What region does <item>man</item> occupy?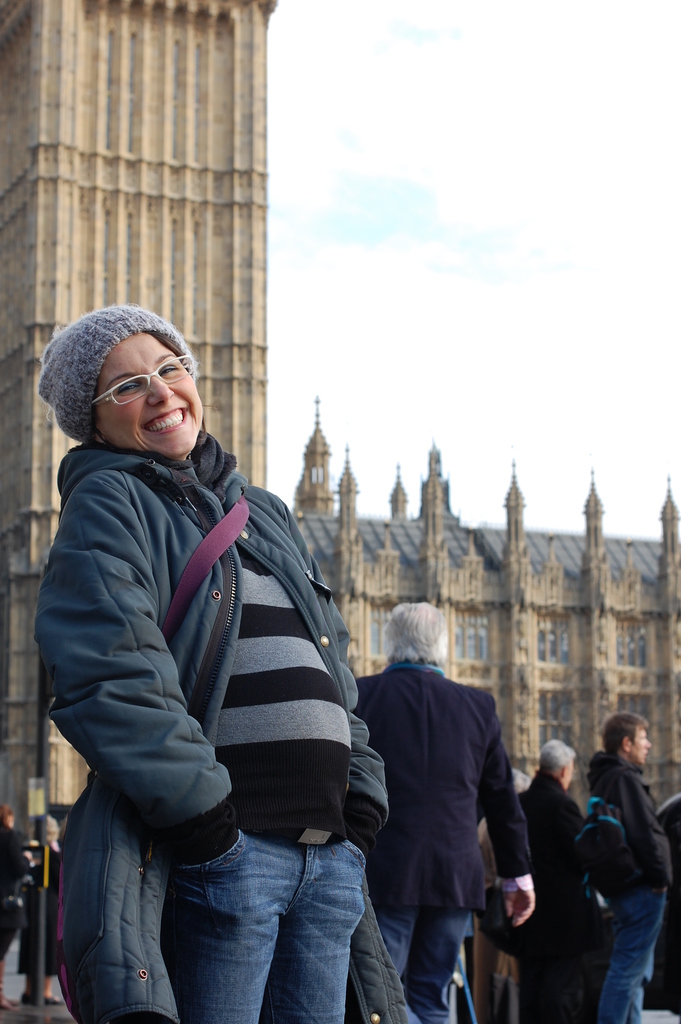
[585, 711, 668, 1023].
